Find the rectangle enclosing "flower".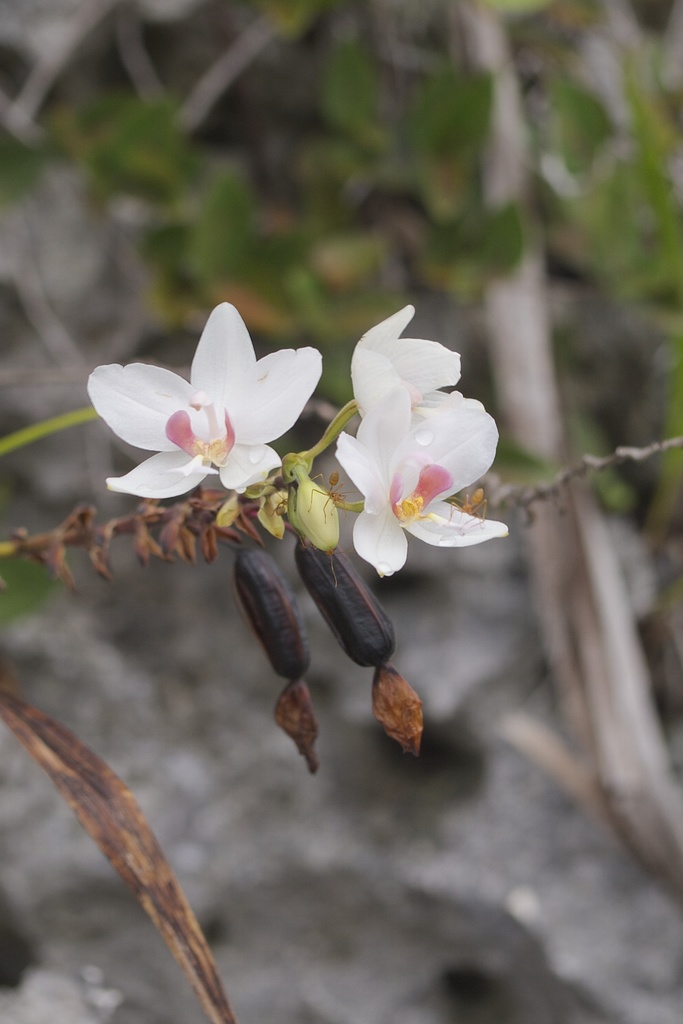
crop(336, 384, 516, 586).
